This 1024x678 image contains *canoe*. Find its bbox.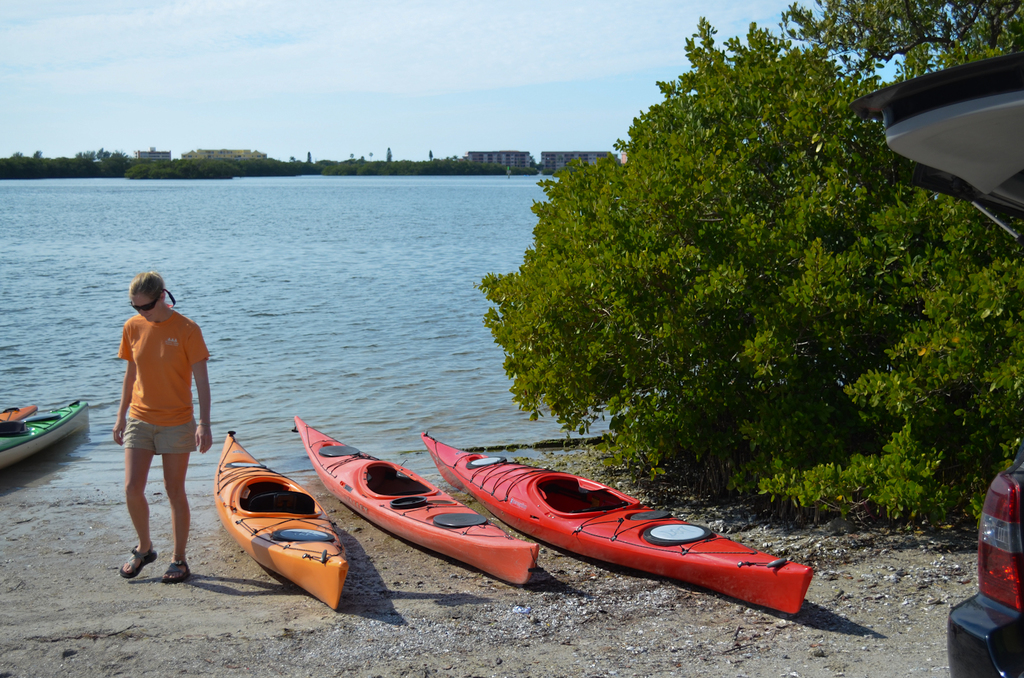
{"x1": 0, "y1": 402, "x2": 90, "y2": 468}.
